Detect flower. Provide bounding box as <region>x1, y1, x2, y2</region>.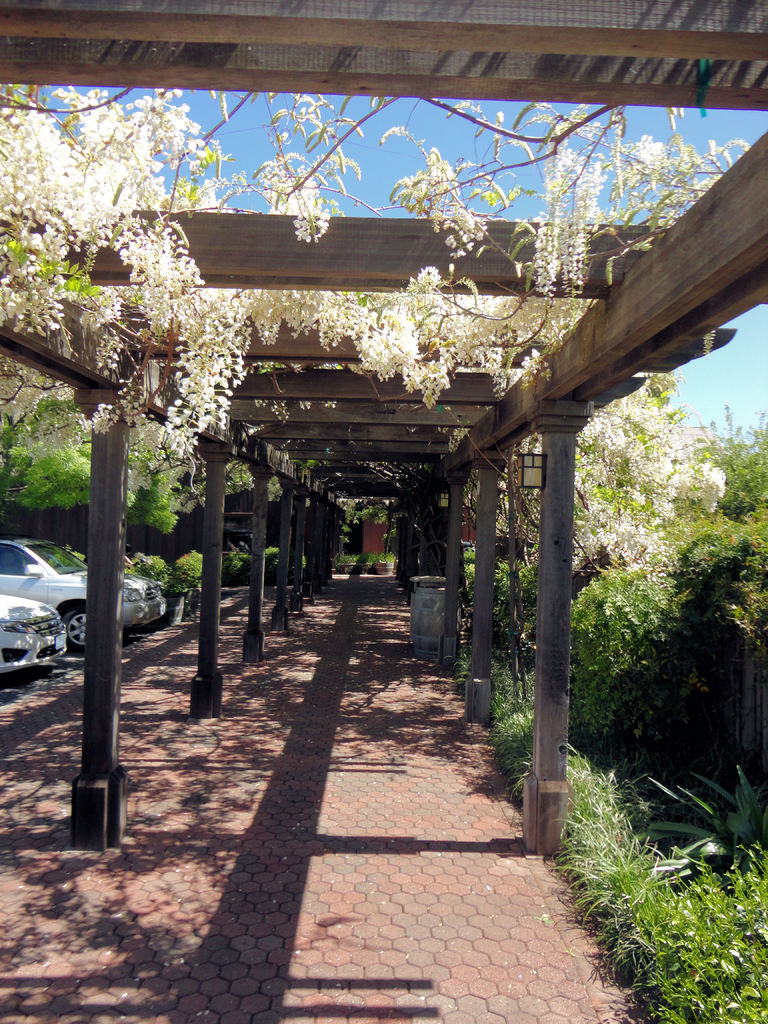
<region>419, 268, 438, 282</region>.
